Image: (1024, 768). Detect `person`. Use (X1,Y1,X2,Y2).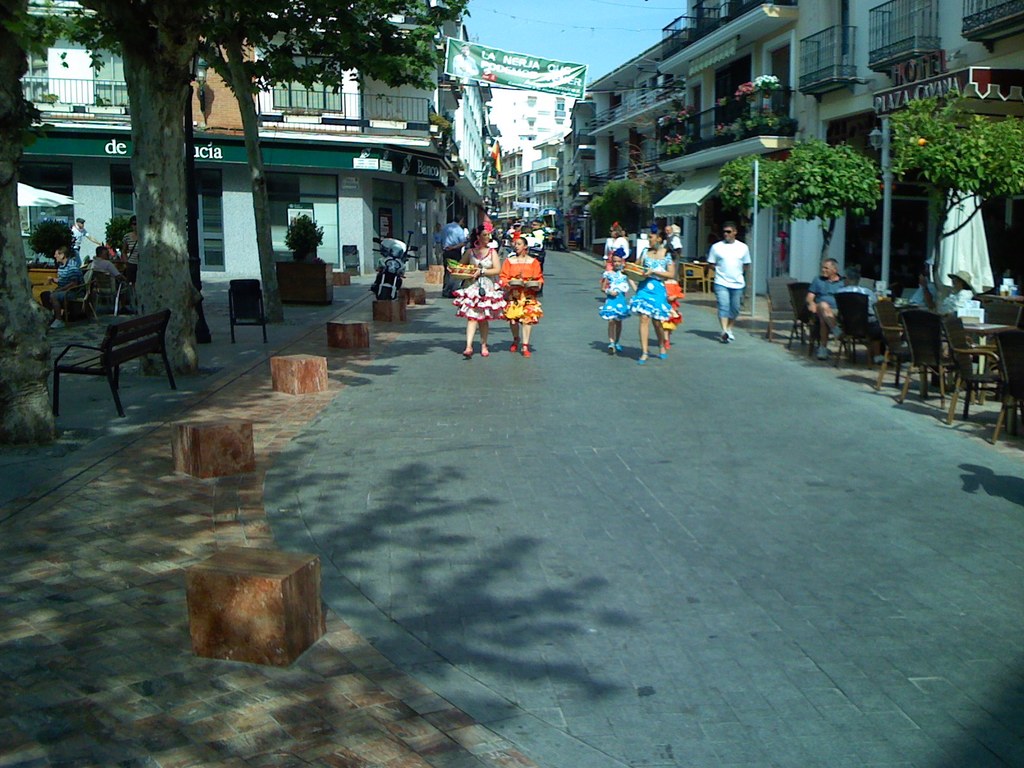
(122,217,140,267).
